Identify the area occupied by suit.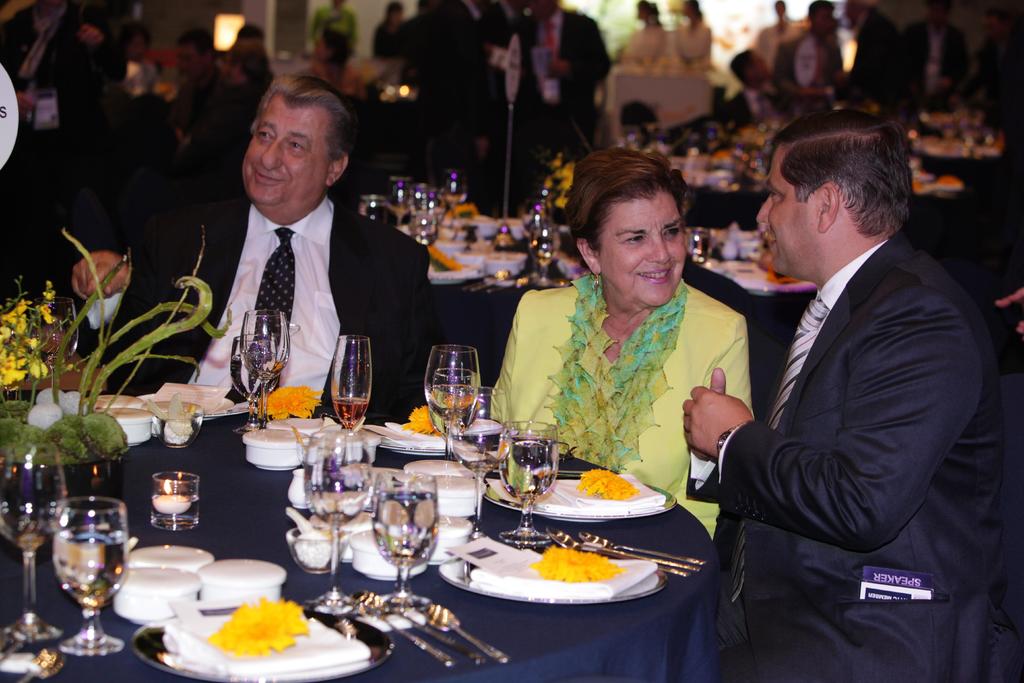
Area: {"x1": 904, "y1": 21, "x2": 972, "y2": 90}.
